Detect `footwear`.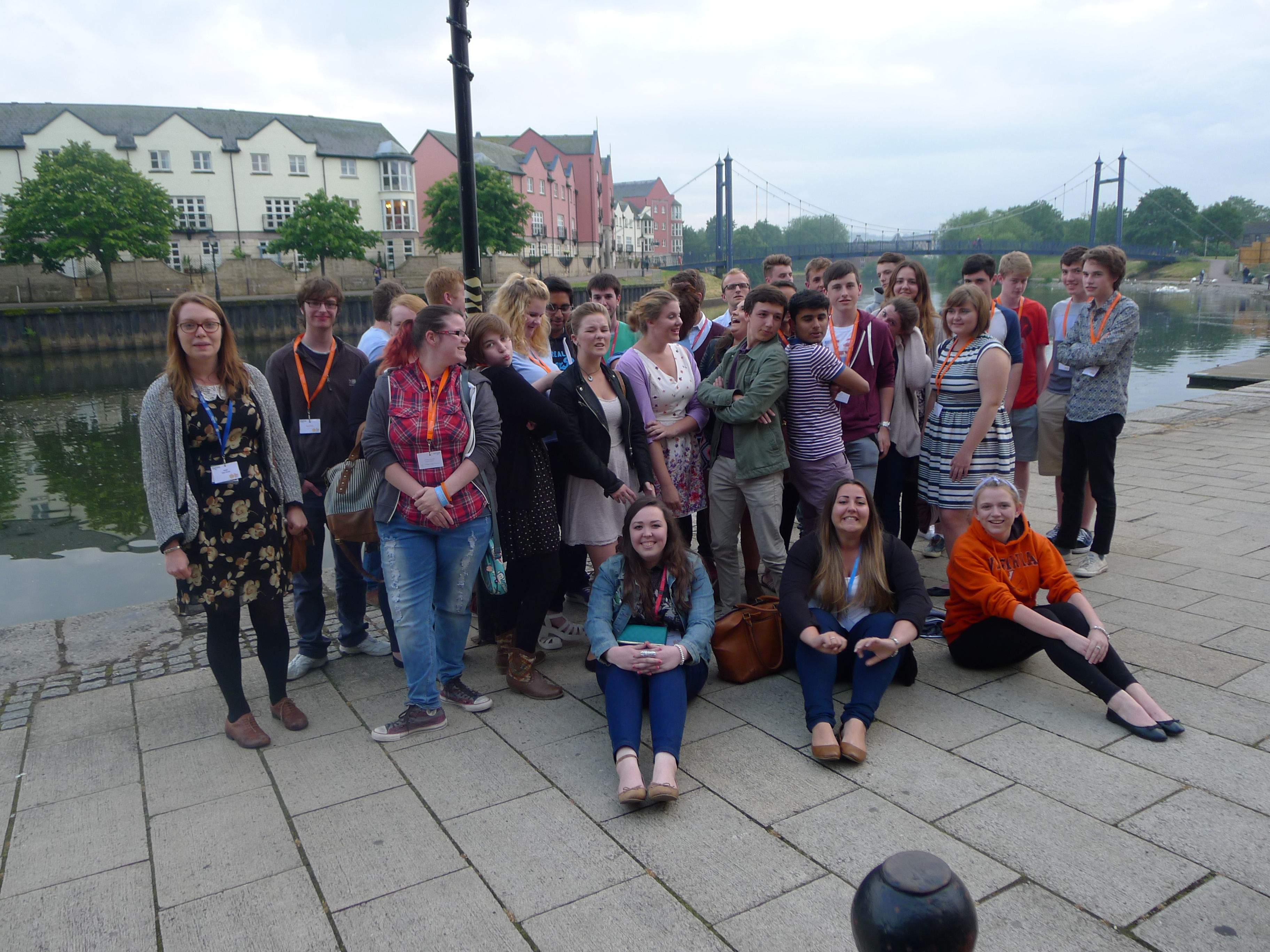
Detected at 174,220,179,226.
